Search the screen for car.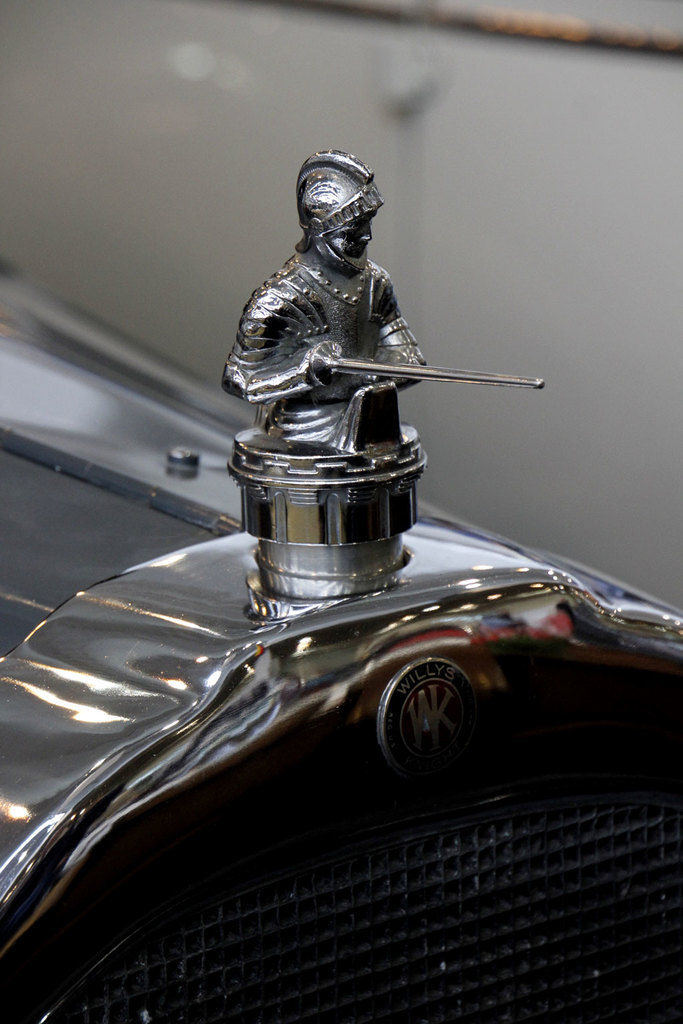
Found at {"left": 0, "top": 132, "right": 652, "bottom": 1017}.
